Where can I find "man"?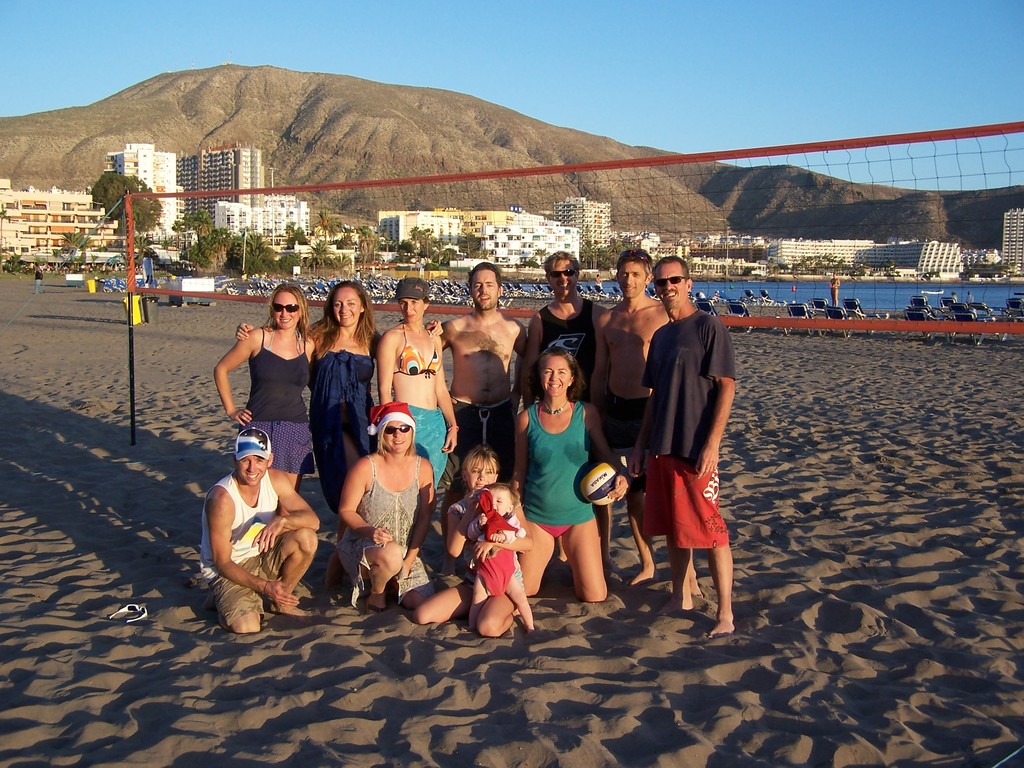
You can find it at 203 430 321 635.
